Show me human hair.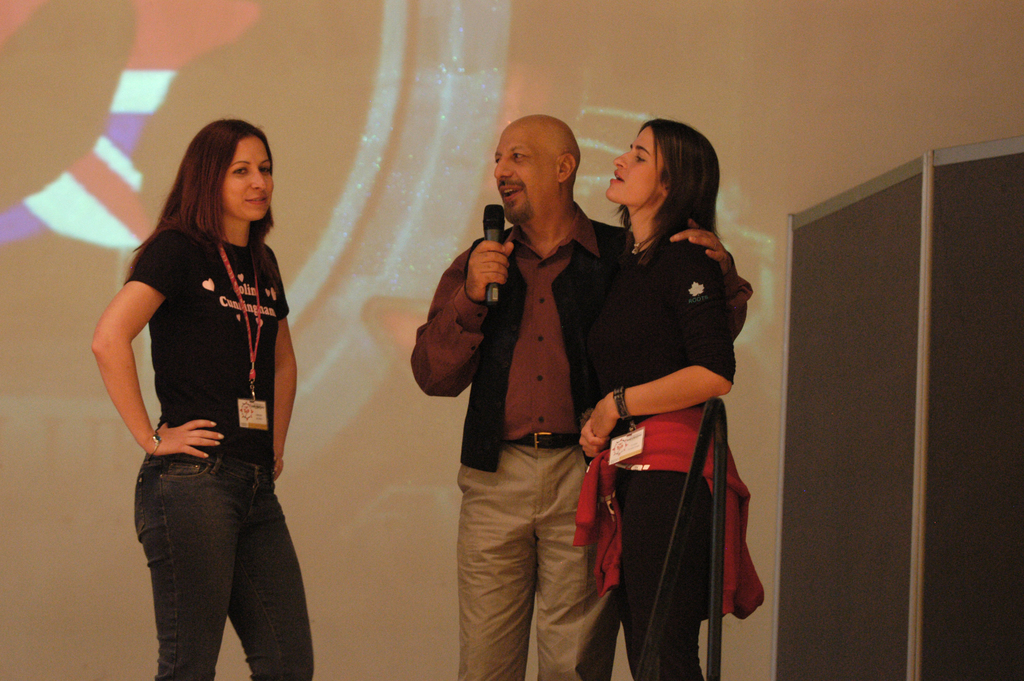
human hair is here: bbox(611, 119, 719, 259).
